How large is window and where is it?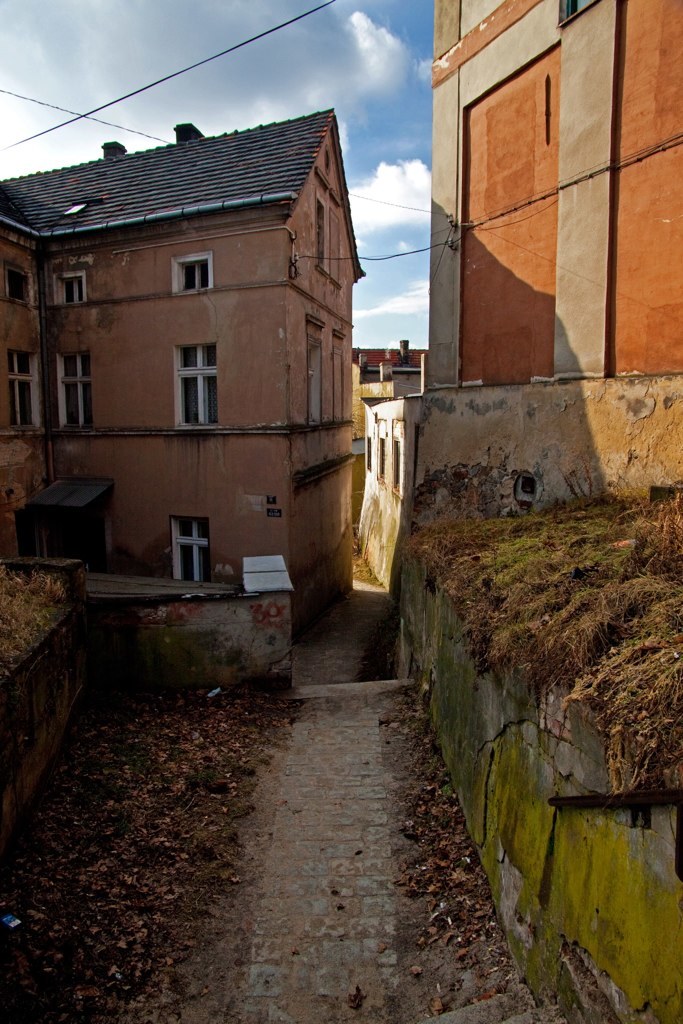
Bounding box: [52,275,89,306].
